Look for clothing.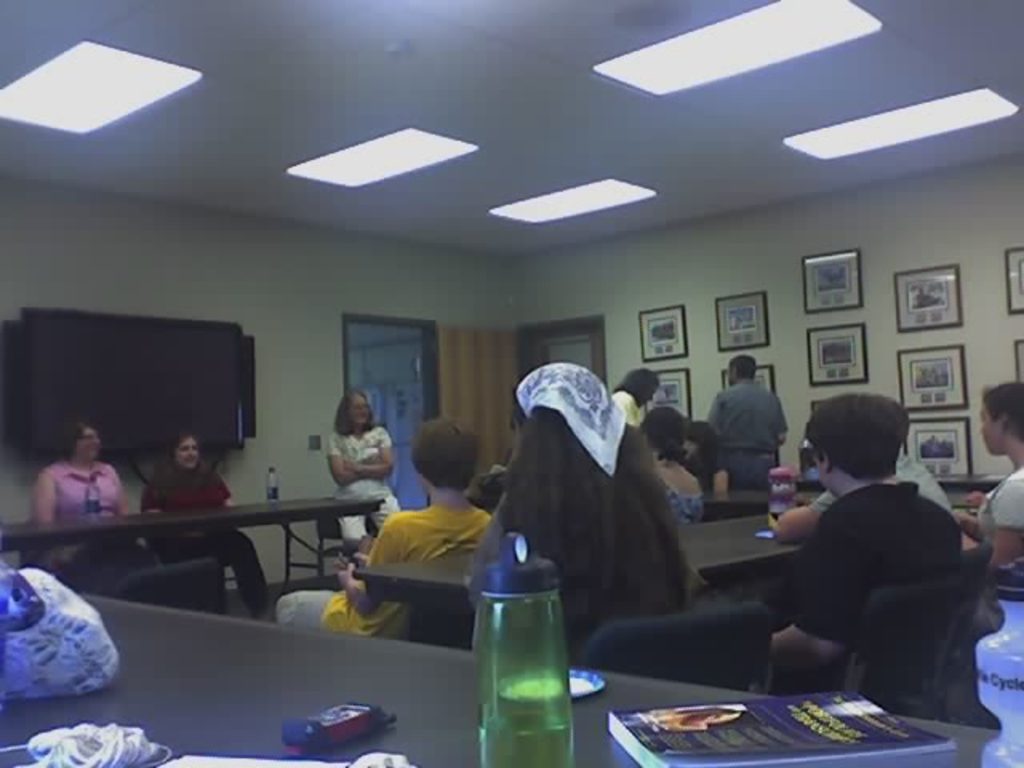
Found: pyautogui.locateOnScreen(328, 426, 400, 541).
